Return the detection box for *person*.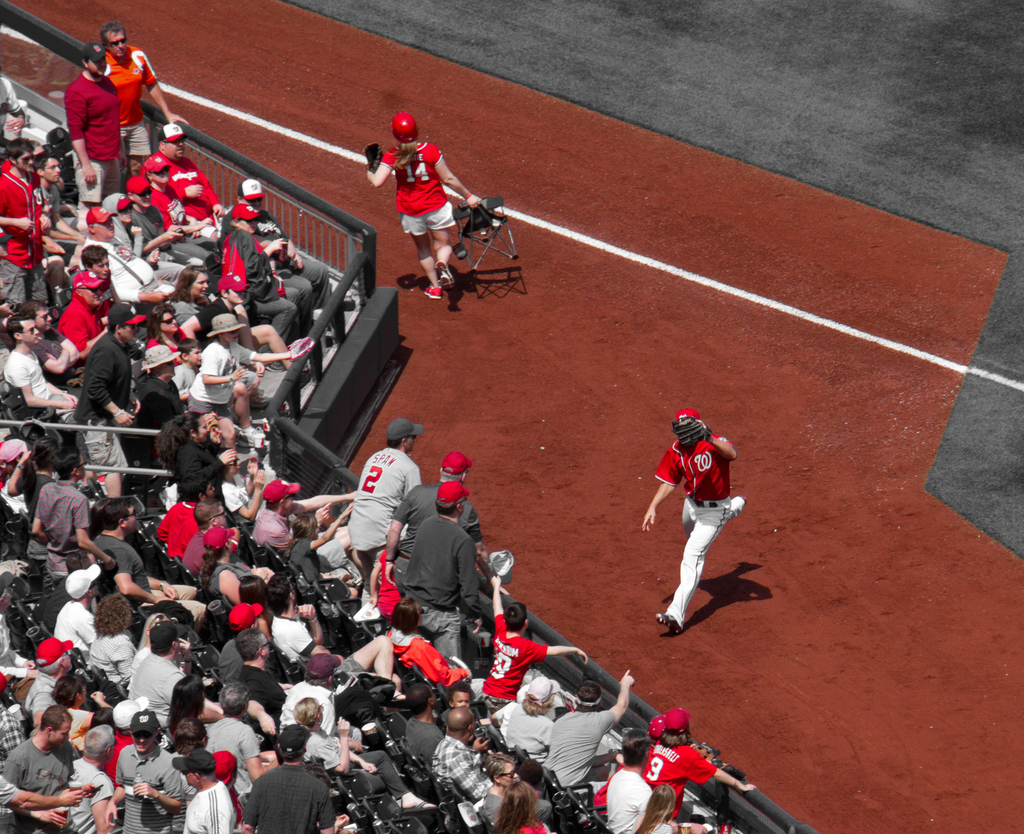
rect(239, 624, 289, 737).
